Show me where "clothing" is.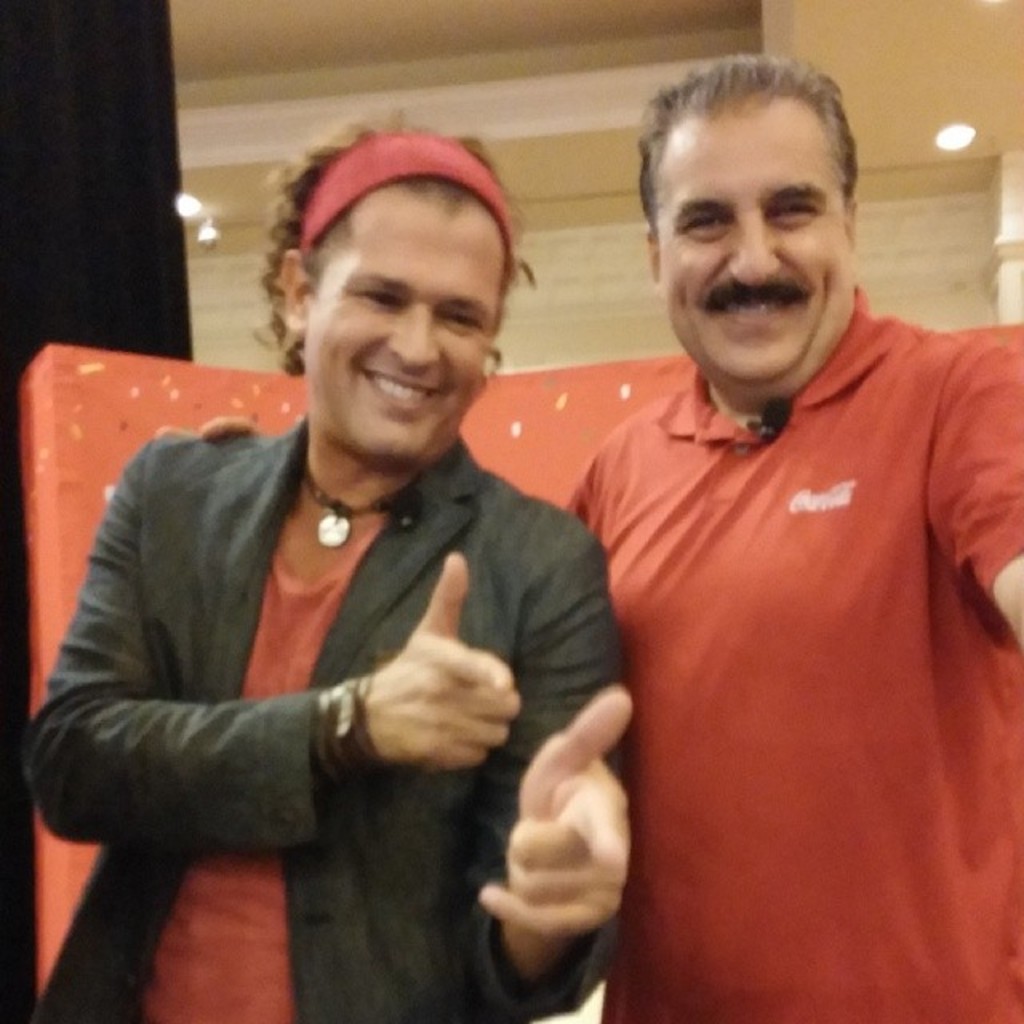
"clothing" is at 539, 242, 1006, 979.
